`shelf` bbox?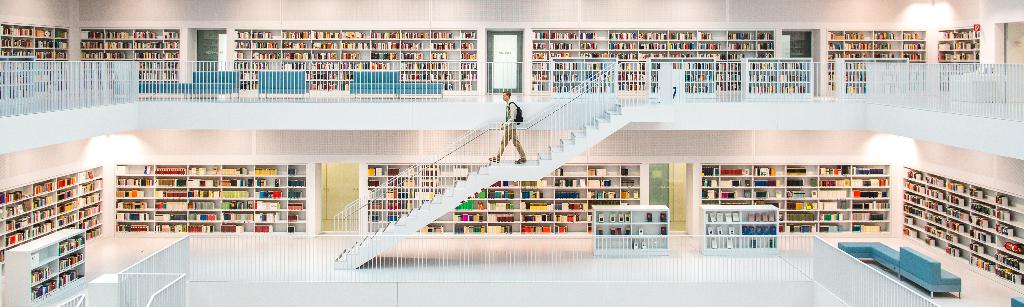
Rect(618, 58, 631, 68)
